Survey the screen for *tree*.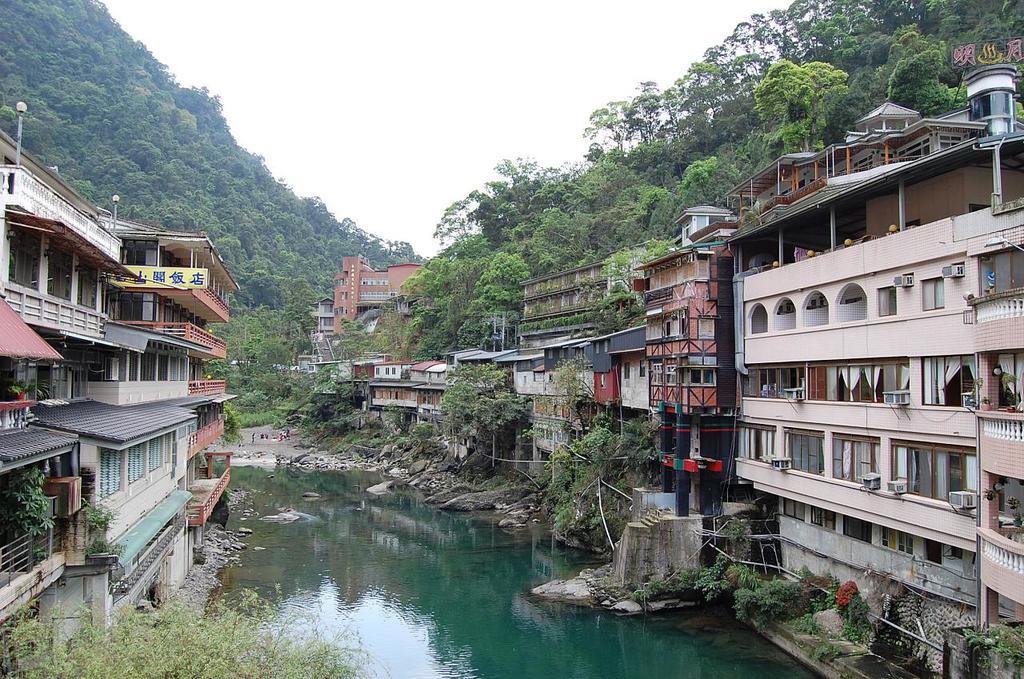
Survey found: (x1=280, y1=302, x2=317, y2=352).
